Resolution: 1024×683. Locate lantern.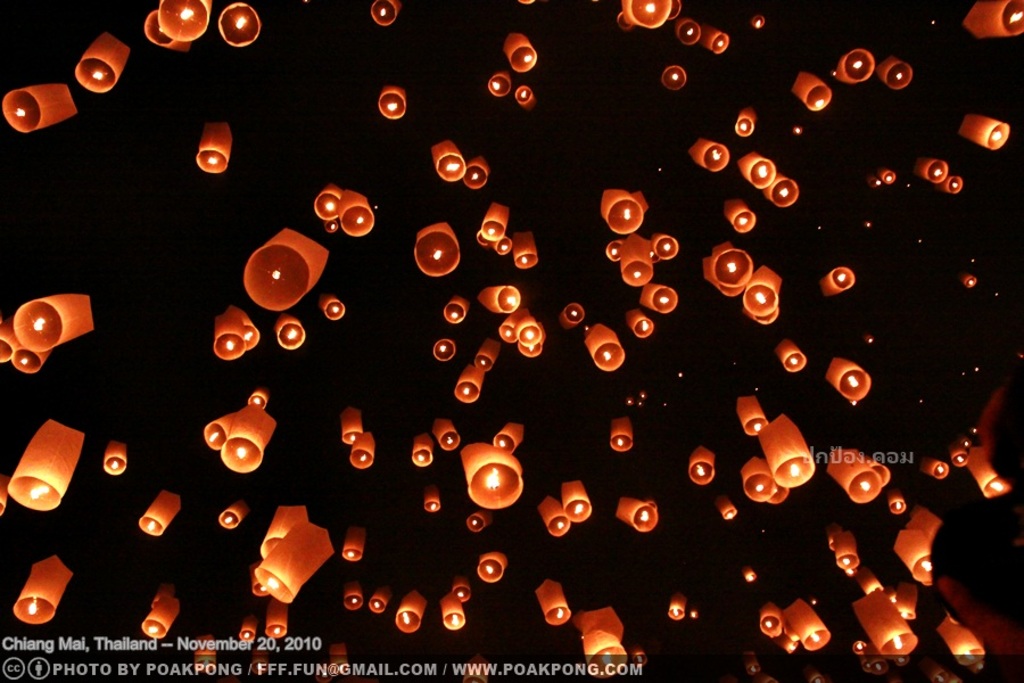
bbox=[538, 578, 570, 619].
